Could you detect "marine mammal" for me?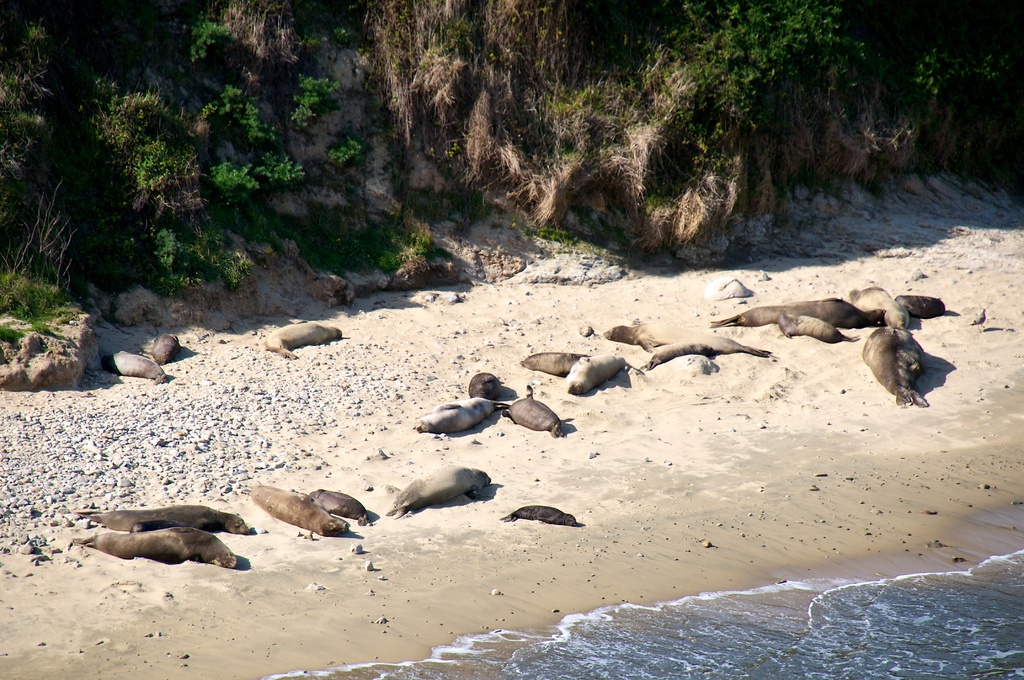
Detection result: 857 328 931 409.
